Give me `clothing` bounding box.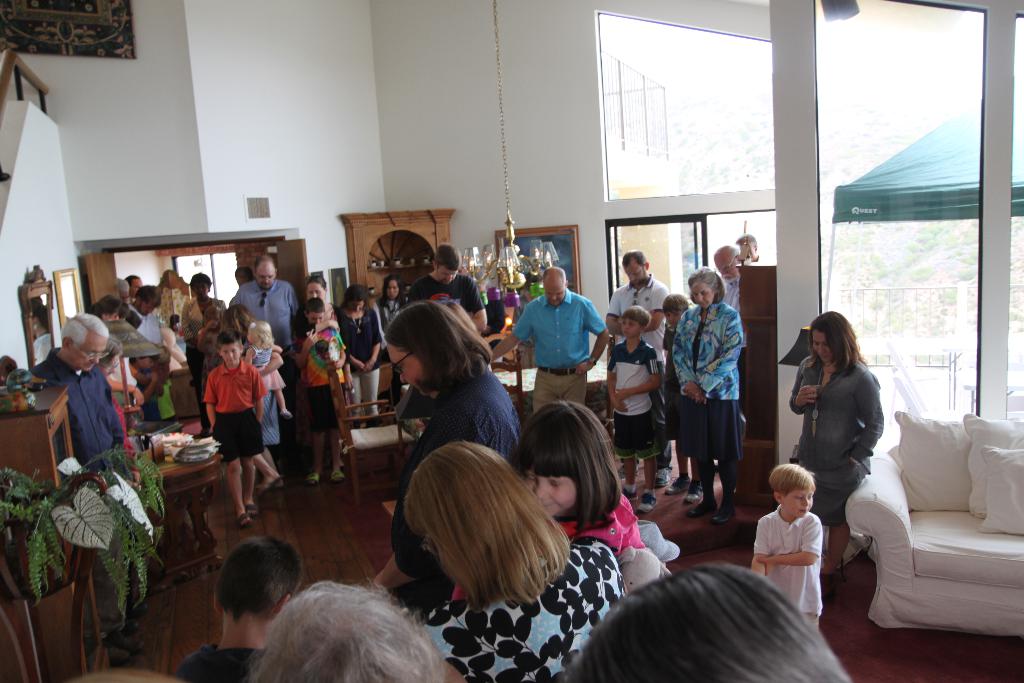
region(778, 311, 902, 534).
